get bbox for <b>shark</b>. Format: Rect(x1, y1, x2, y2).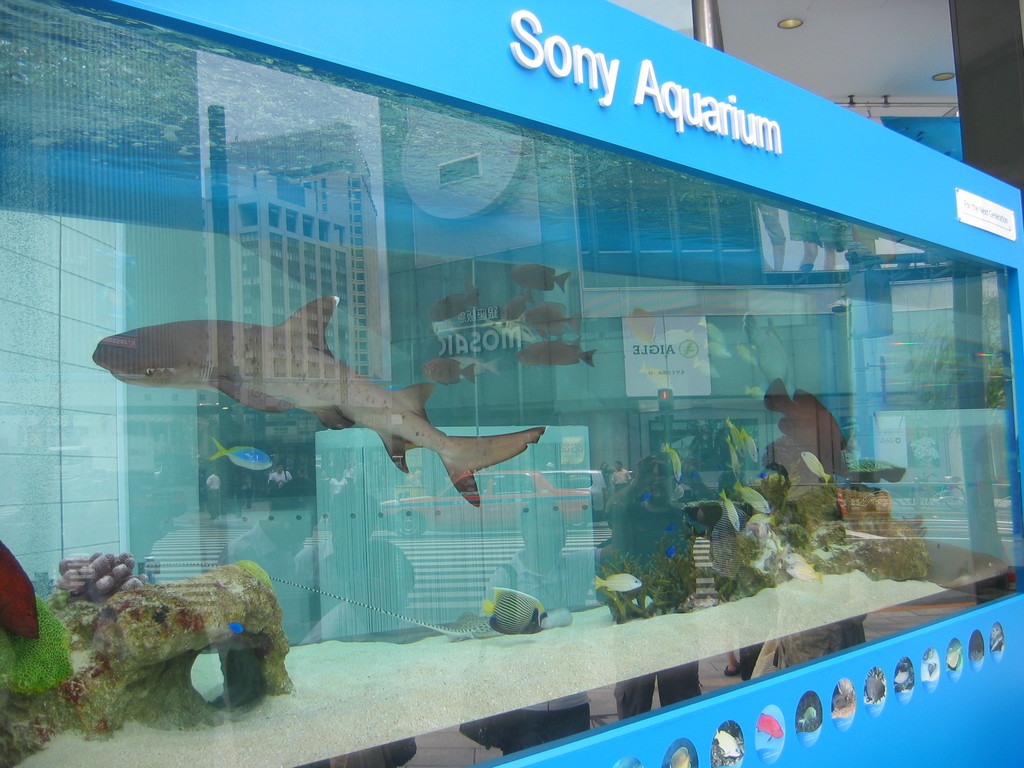
Rect(98, 274, 534, 513).
